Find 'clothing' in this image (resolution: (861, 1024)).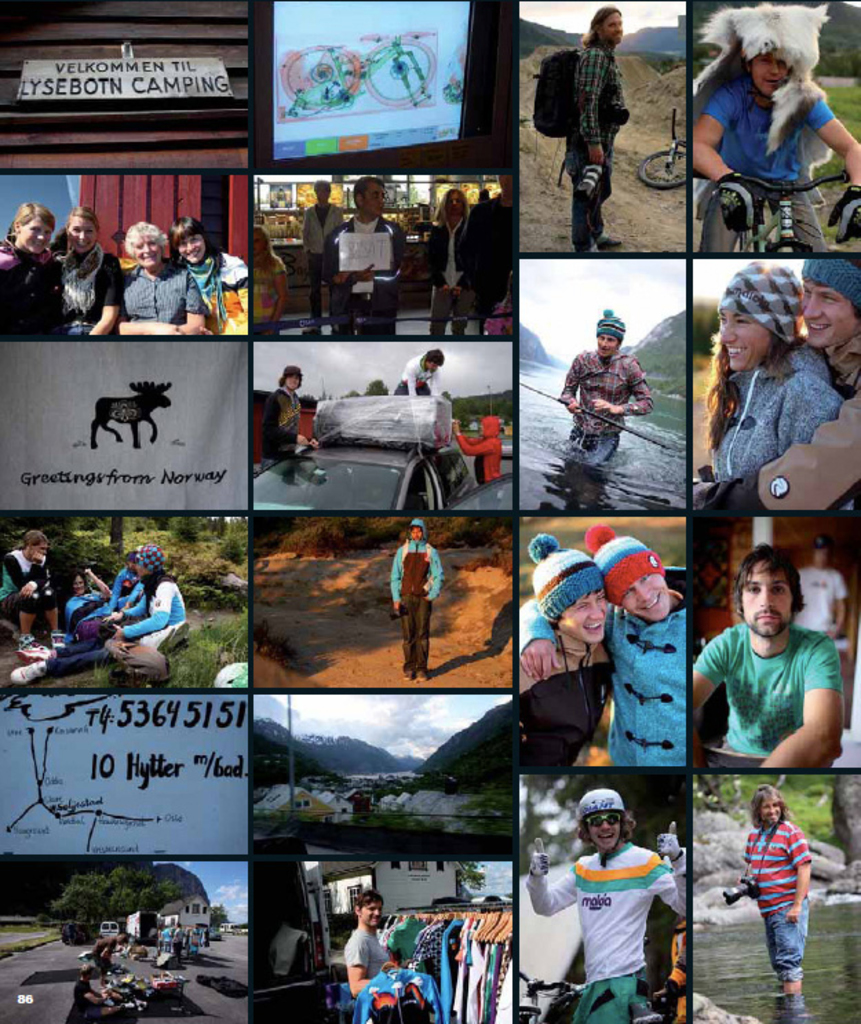
<region>303, 204, 344, 320</region>.
